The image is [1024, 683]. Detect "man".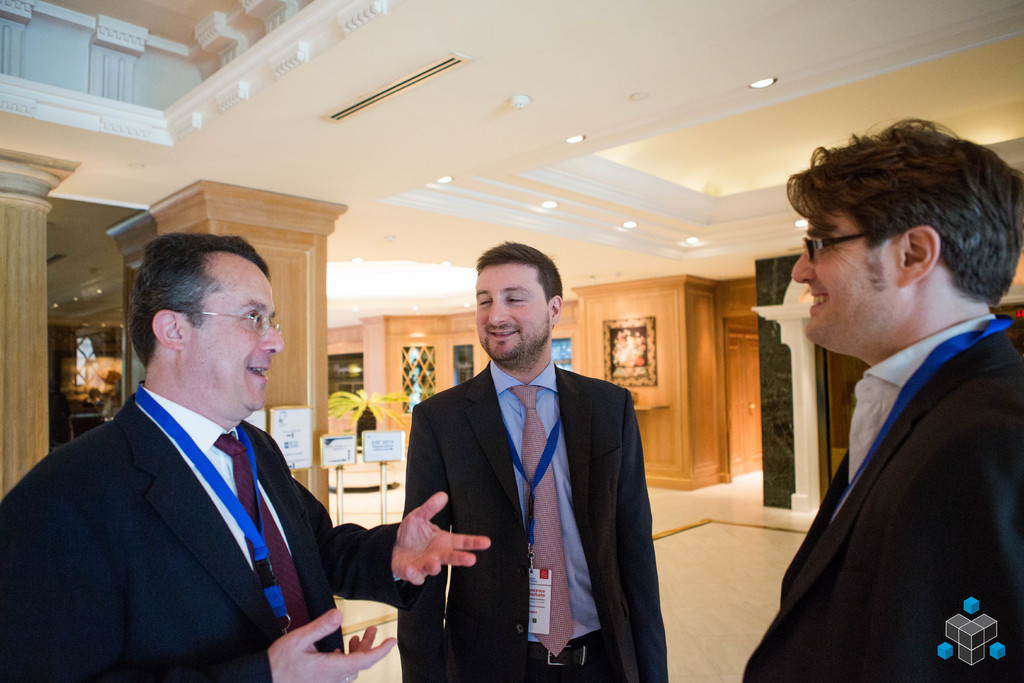
Detection: 398/236/667/682.
